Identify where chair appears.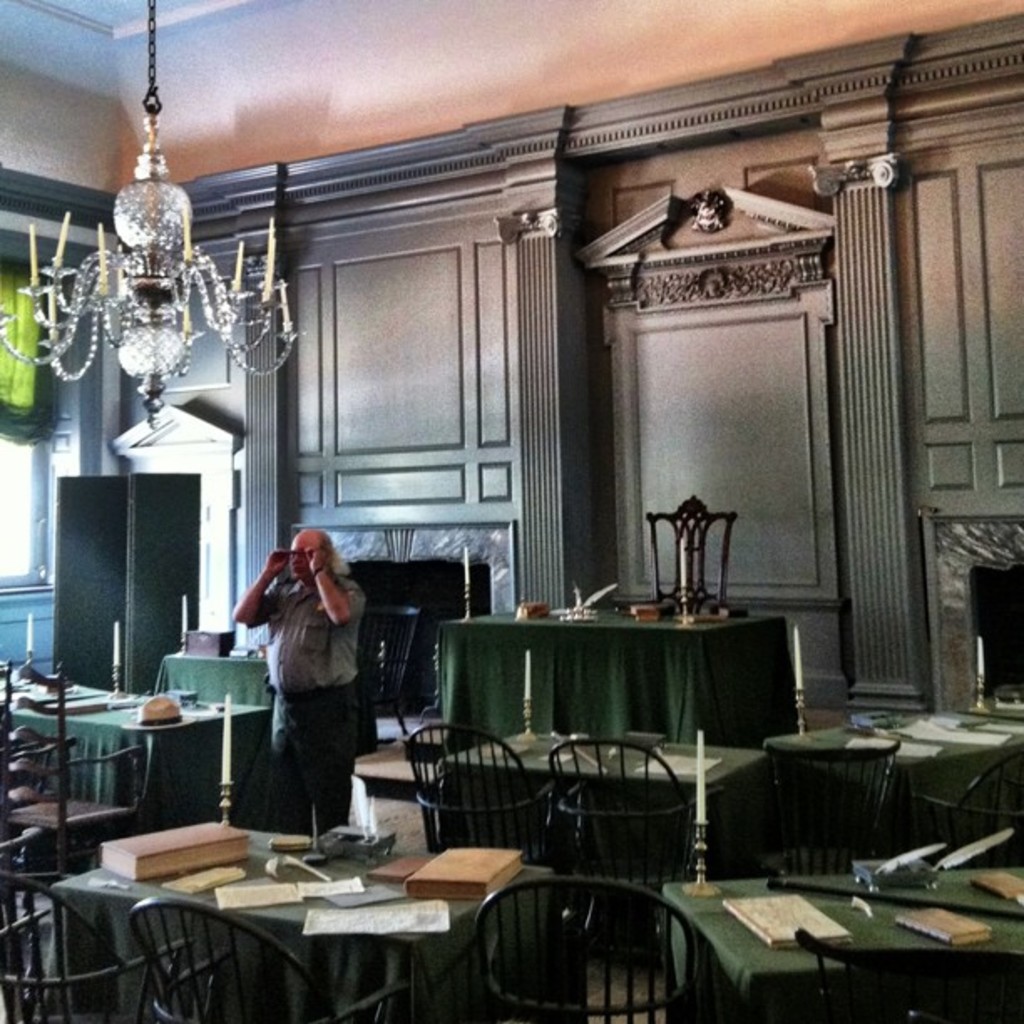
Appears at Rect(0, 659, 141, 922).
